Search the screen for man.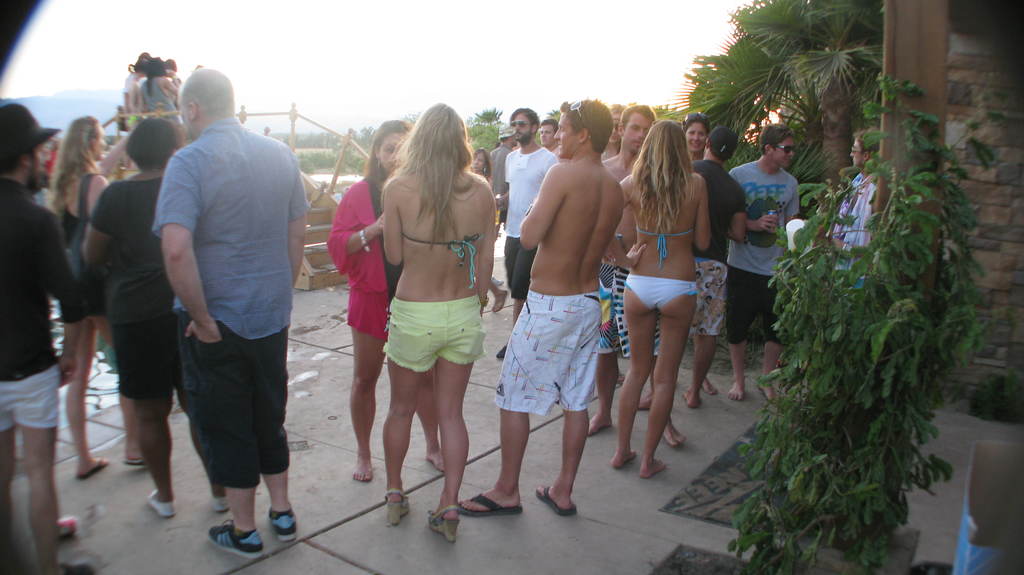
Found at bbox=(139, 51, 307, 555).
